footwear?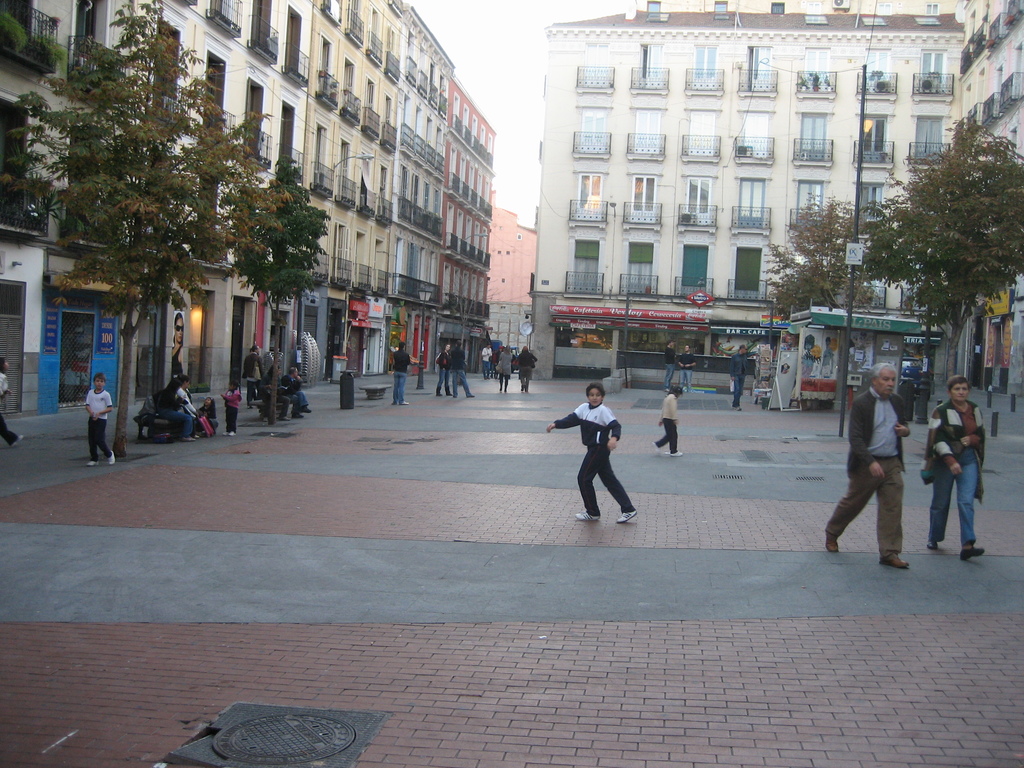
crop(88, 456, 100, 467)
